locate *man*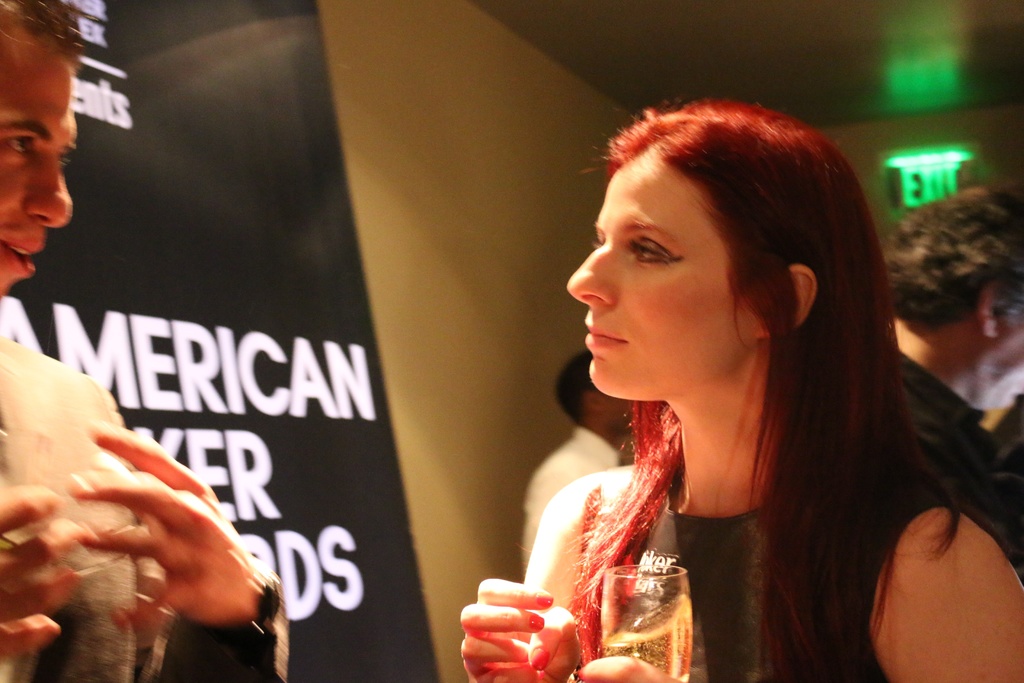
{"x1": 870, "y1": 167, "x2": 1018, "y2": 579}
